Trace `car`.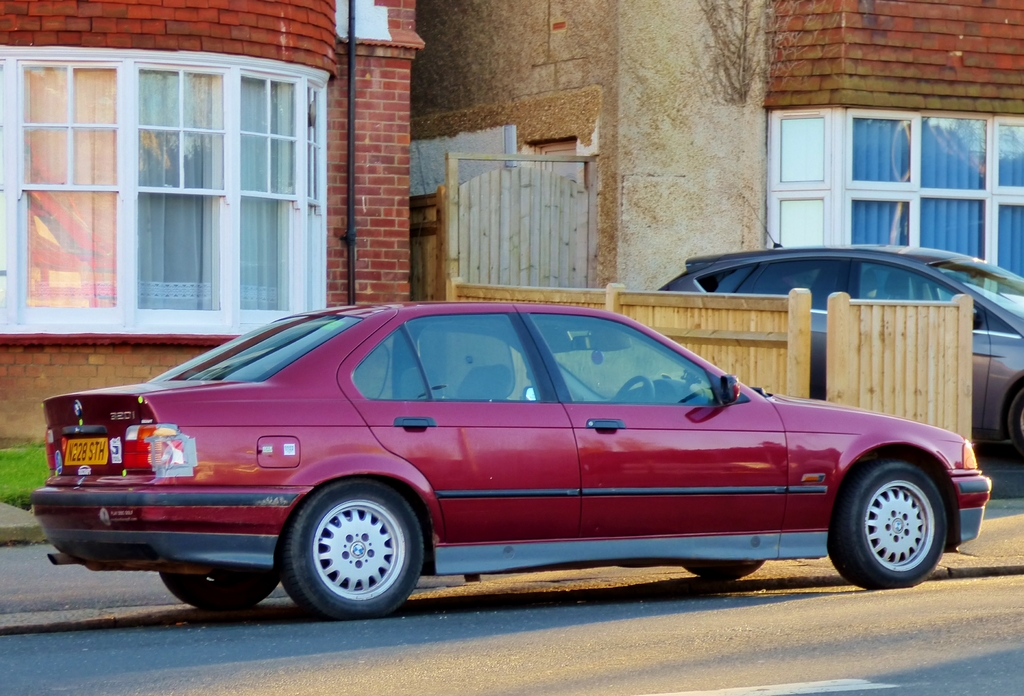
Traced to (31,305,1003,627).
